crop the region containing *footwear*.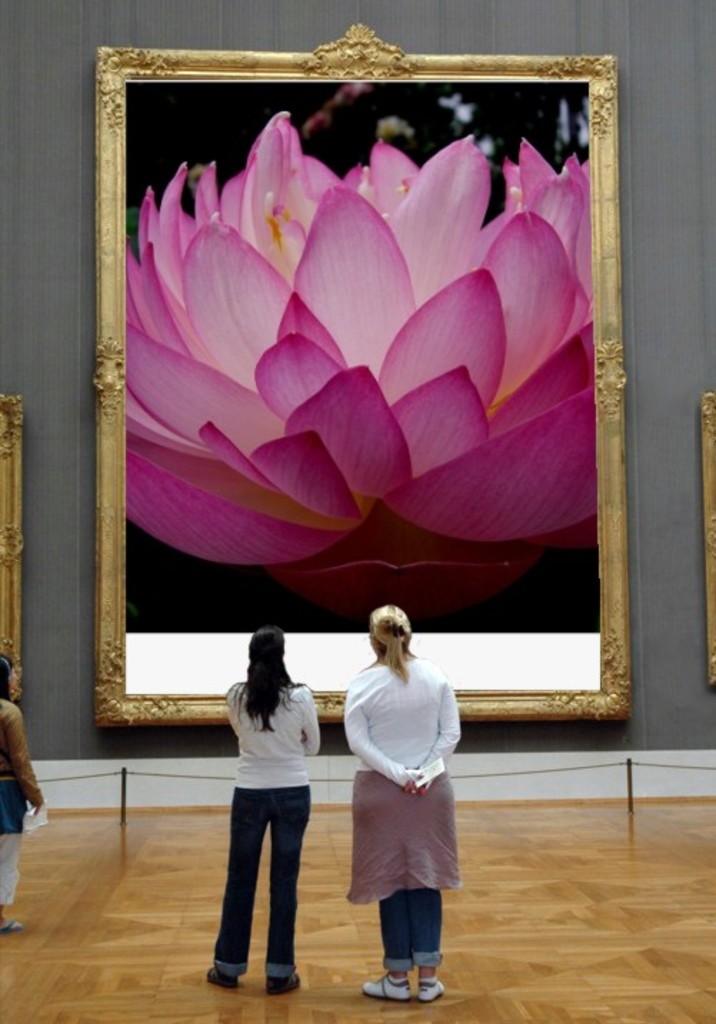
Crop region: (x1=359, y1=965, x2=410, y2=1000).
